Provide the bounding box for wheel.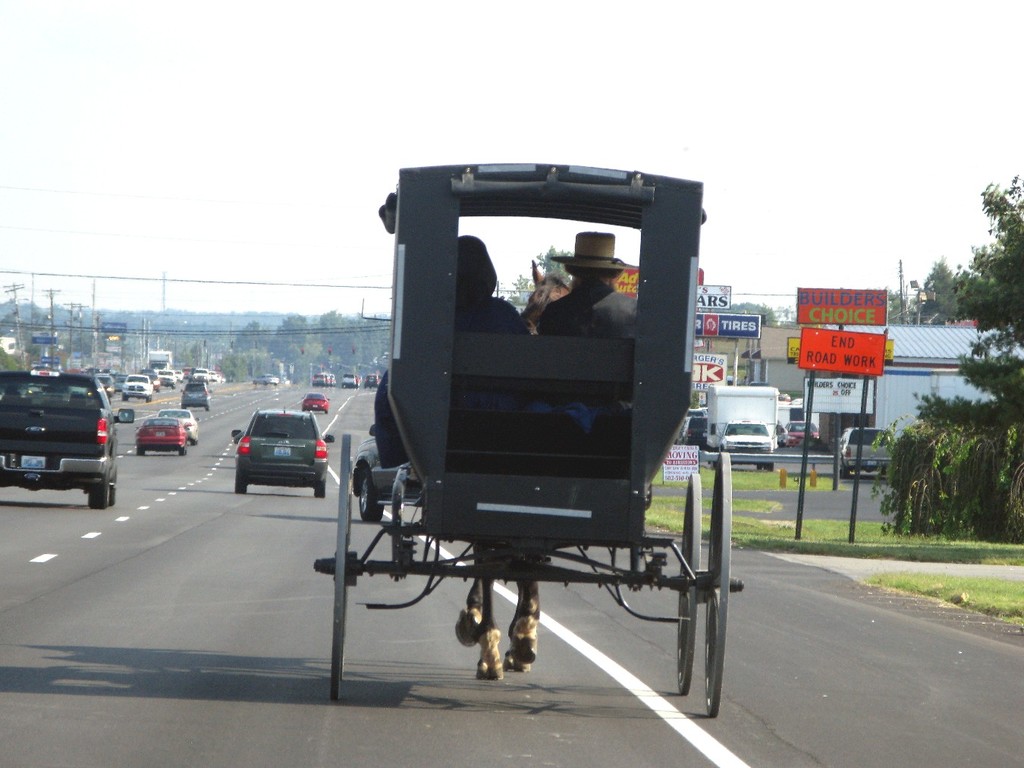
{"left": 234, "top": 459, "right": 249, "bottom": 494}.
